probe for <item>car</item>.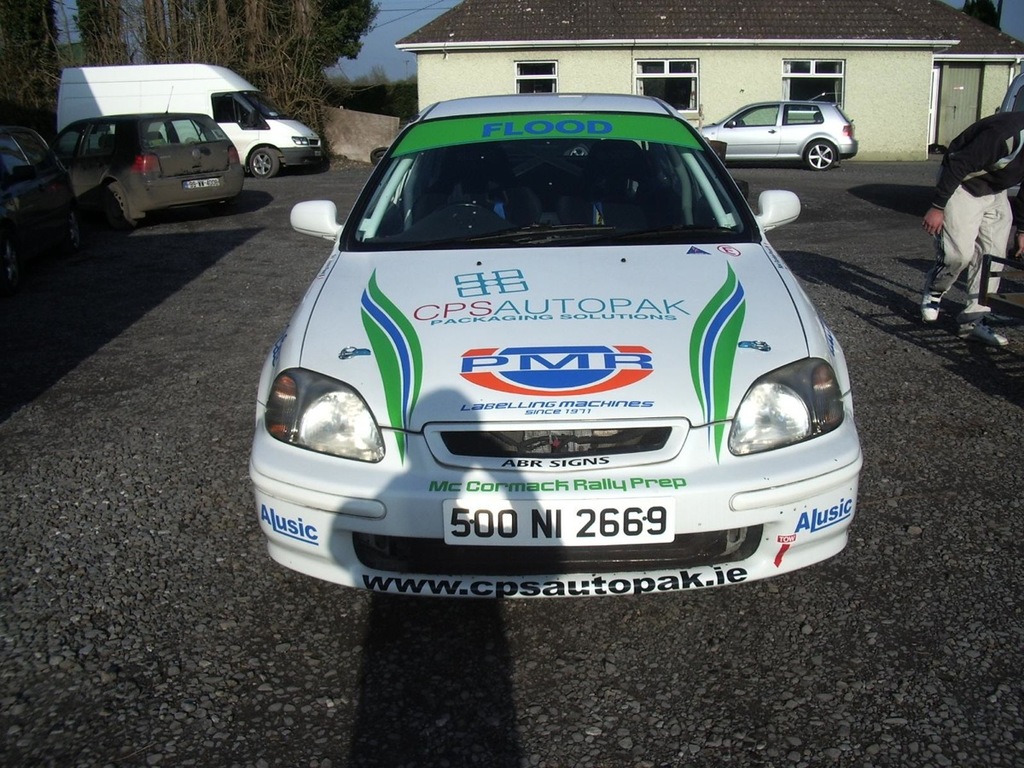
Probe result: bbox=(54, 117, 247, 237).
